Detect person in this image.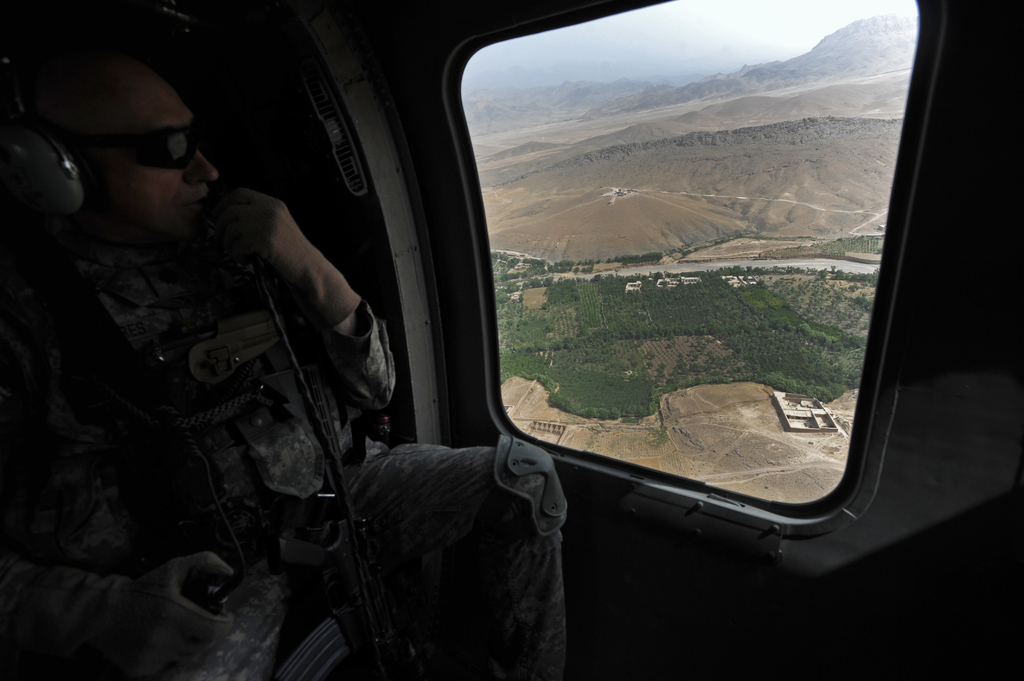
Detection: left=81, top=35, right=495, bottom=653.
